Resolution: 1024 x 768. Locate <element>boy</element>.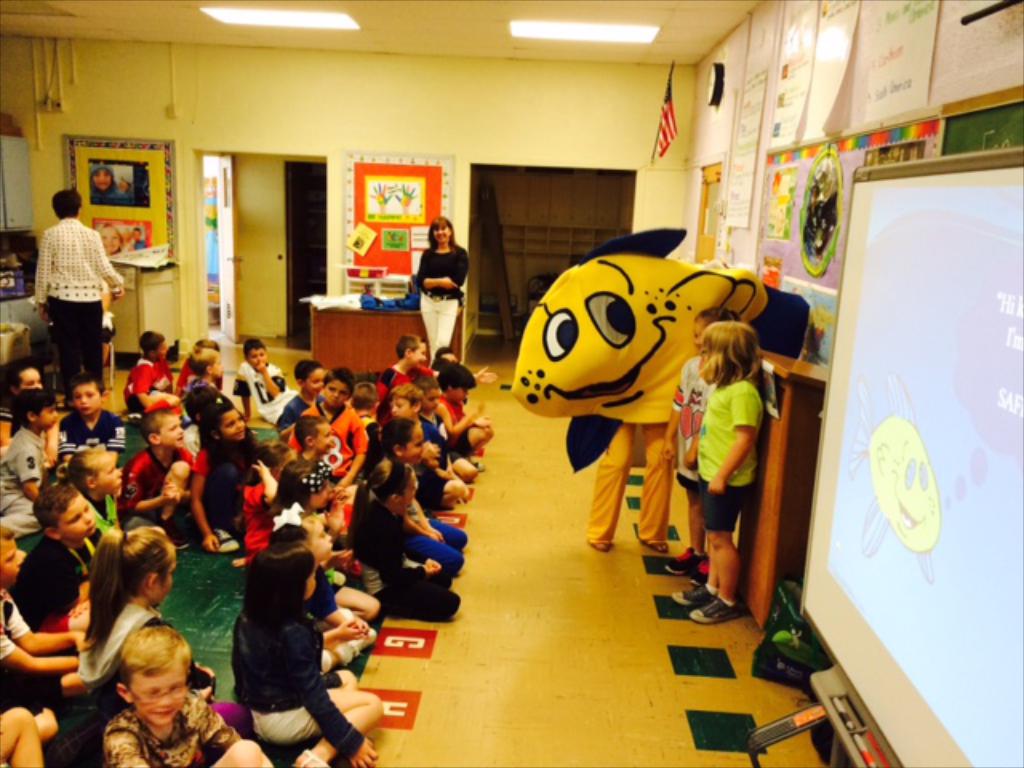
left=106, top=626, right=278, bottom=766.
